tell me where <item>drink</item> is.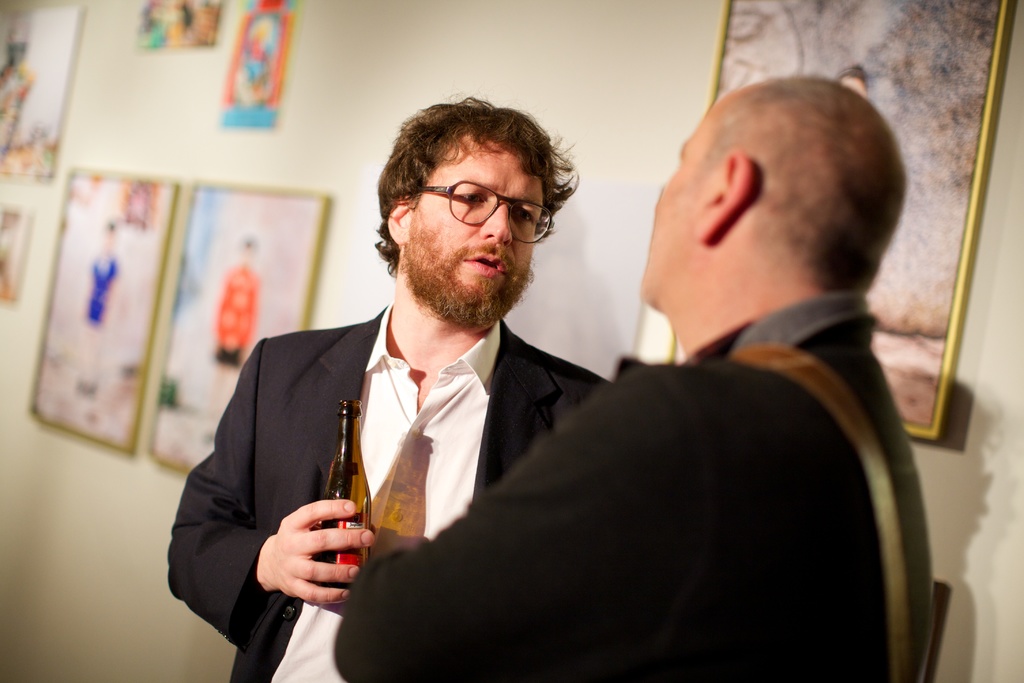
<item>drink</item> is at 315 397 374 591.
